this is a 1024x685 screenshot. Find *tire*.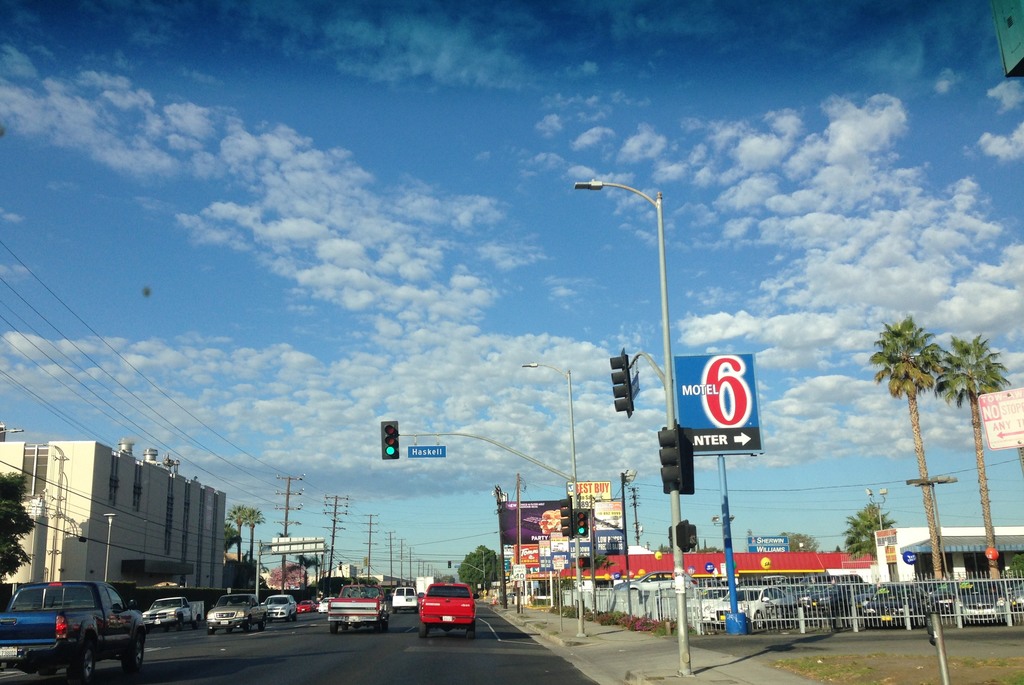
Bounding box: 120:631:146:677.
